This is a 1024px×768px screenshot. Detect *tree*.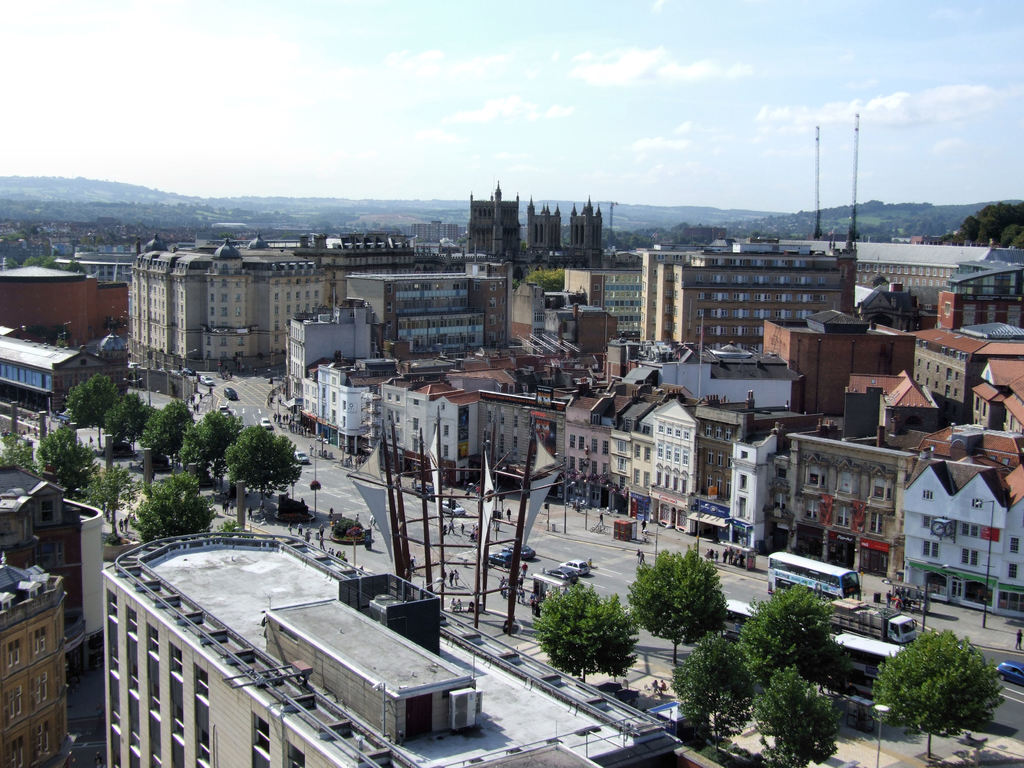
bbox=[0, 428, 33, 469].
